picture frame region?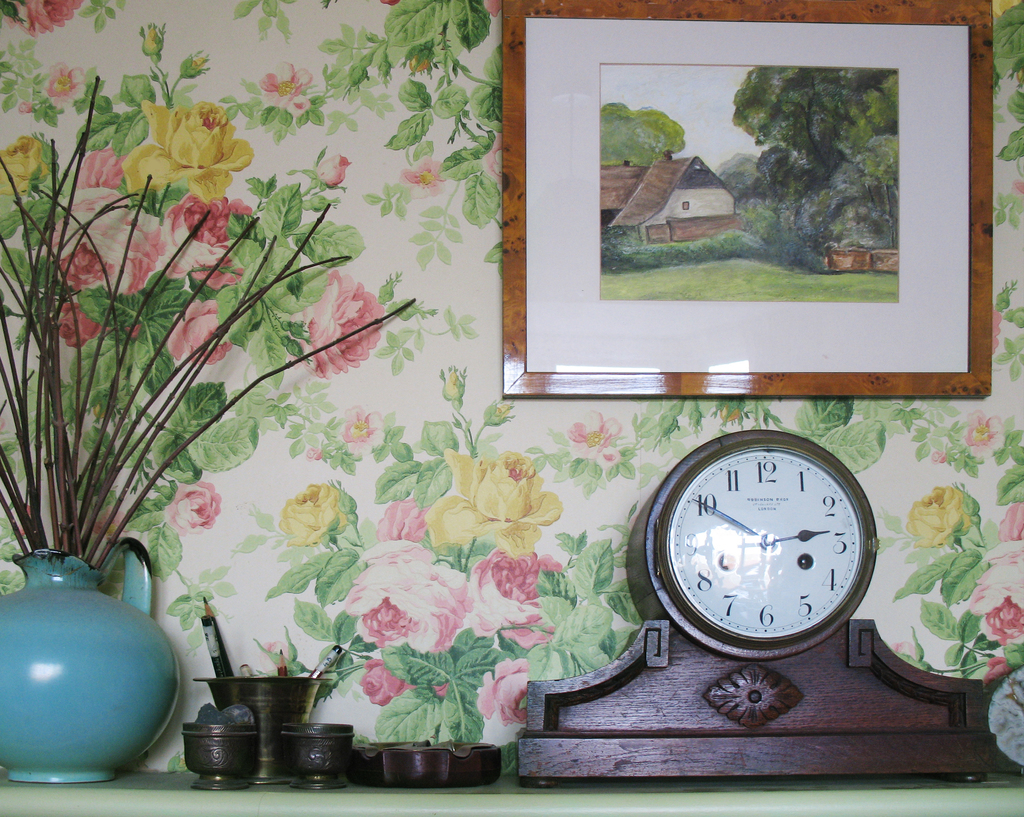
503 0 995 397
